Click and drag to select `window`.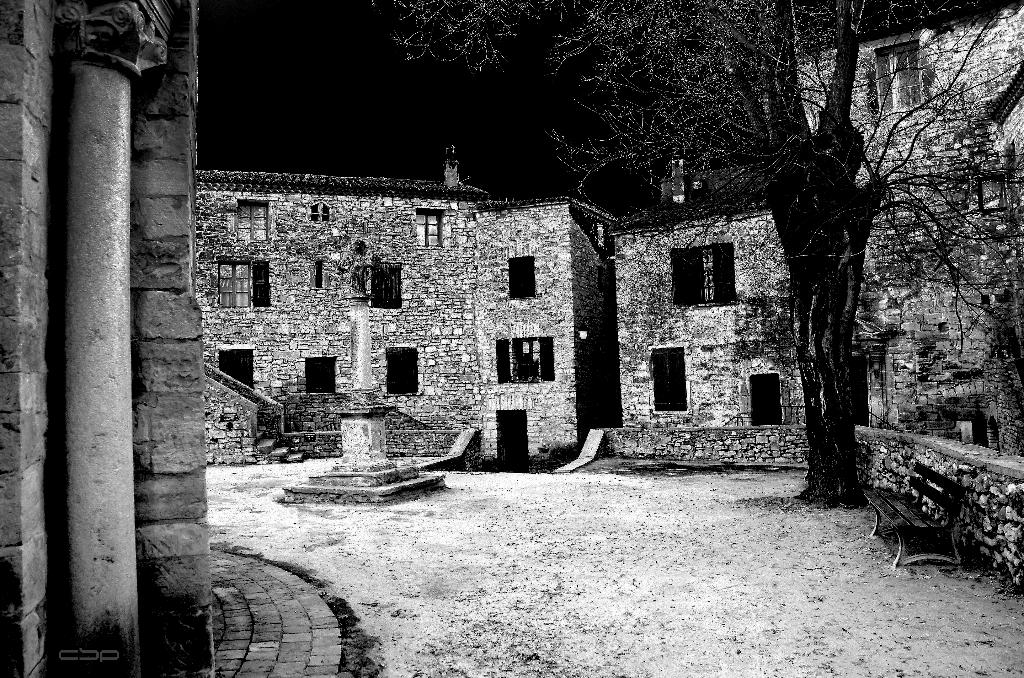
Selection: (left=507, top=261, right=537, bottom=297).
